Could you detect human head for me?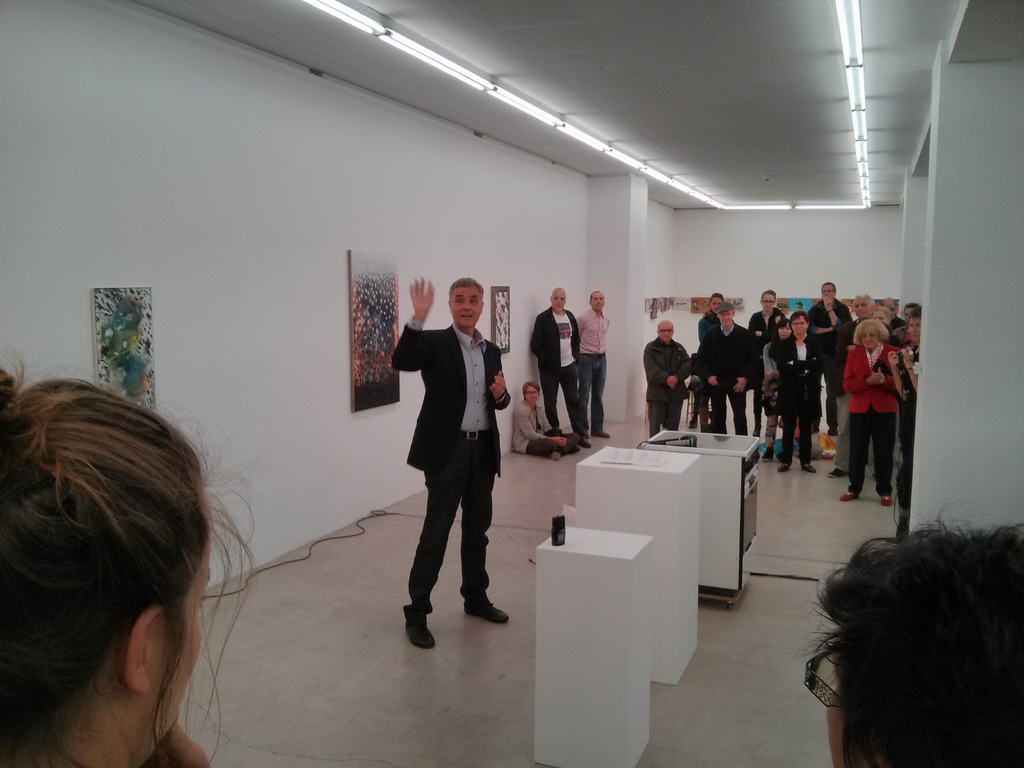
Detection result: {"left": 717, "top": 304, "right": 734, "bottom": 326}.
